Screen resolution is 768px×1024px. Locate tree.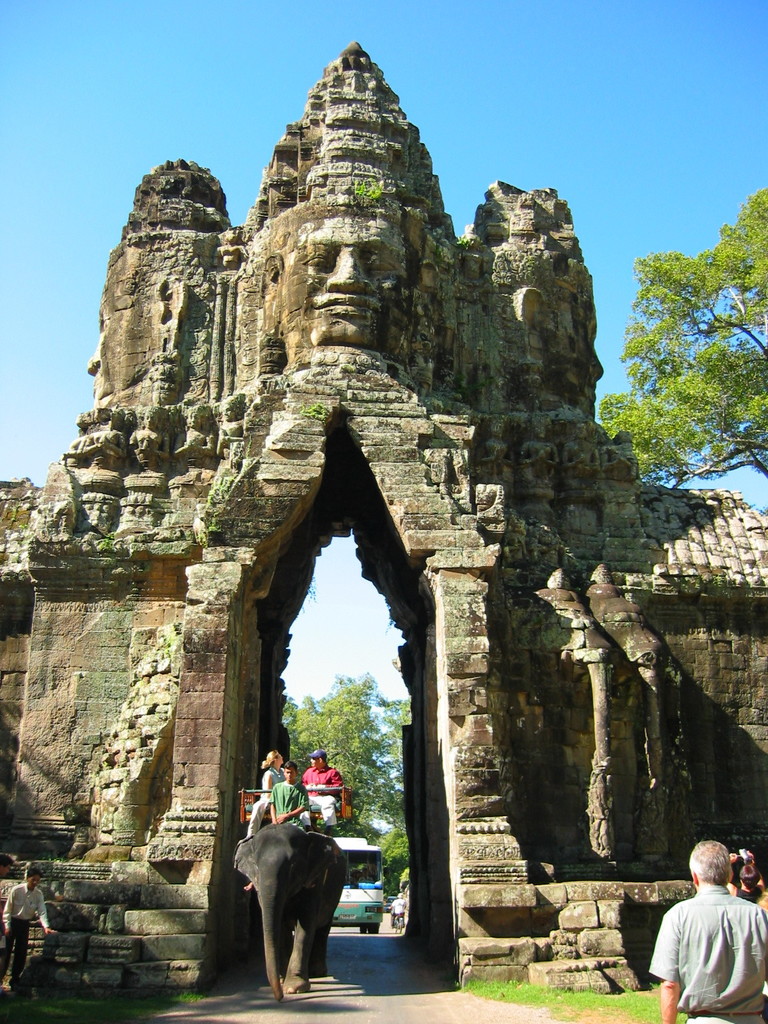
x1=633, y1=200, x2=752, y2=490.
